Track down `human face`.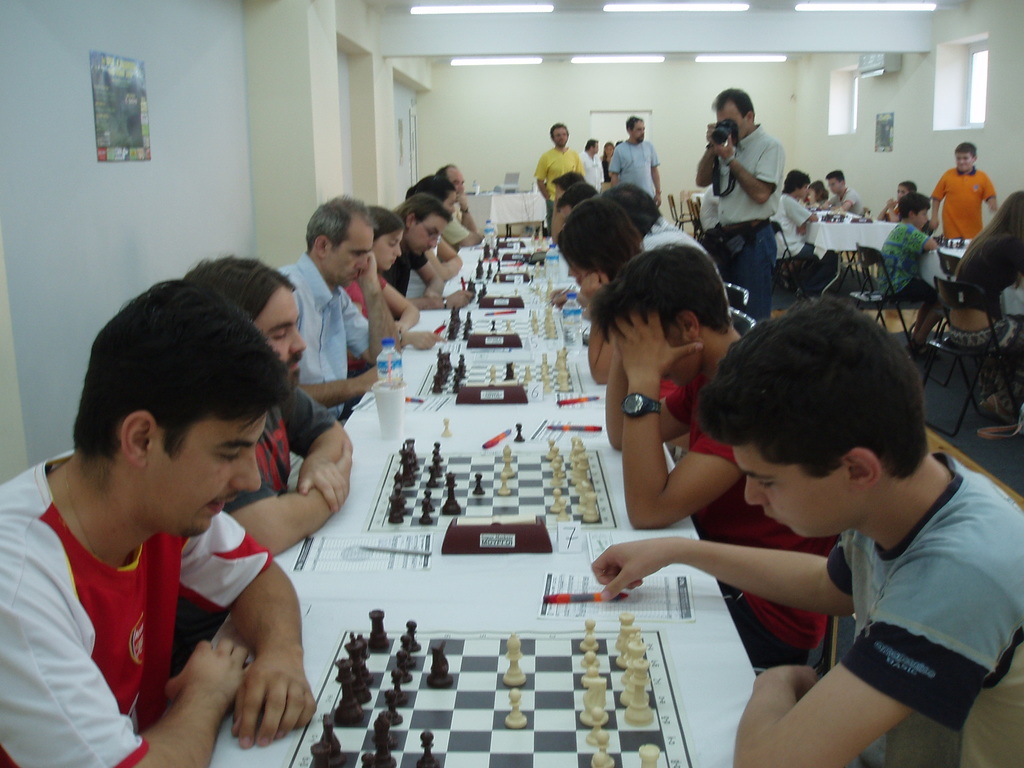
Tracked to <region>732, 436, 854, 537</region>.
